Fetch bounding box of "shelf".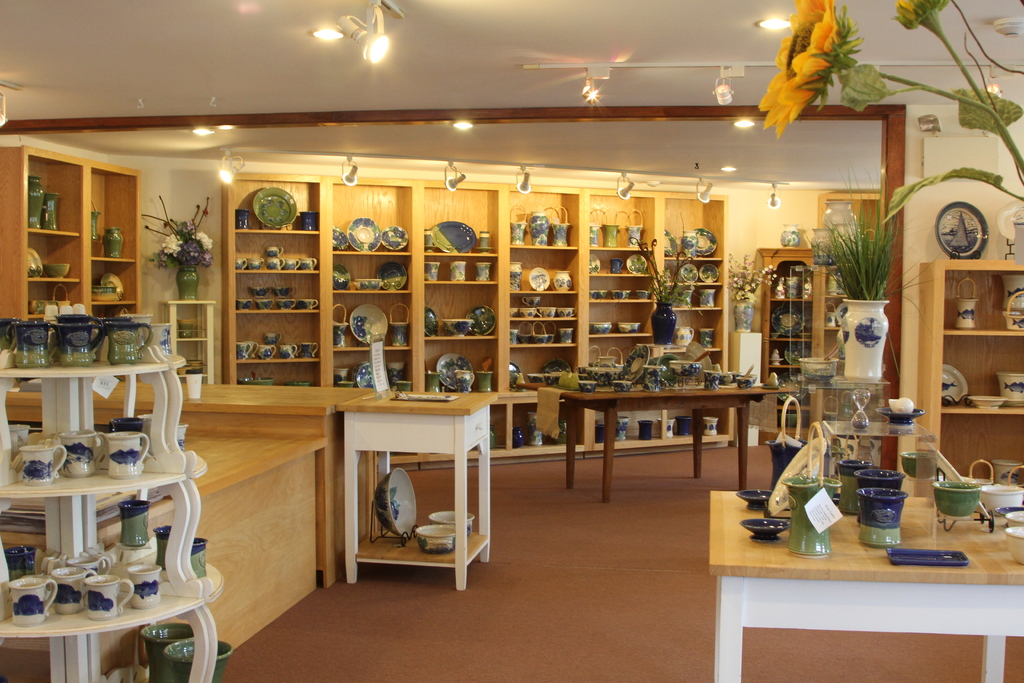
Bbox: box(765, 365, 813, 409).
